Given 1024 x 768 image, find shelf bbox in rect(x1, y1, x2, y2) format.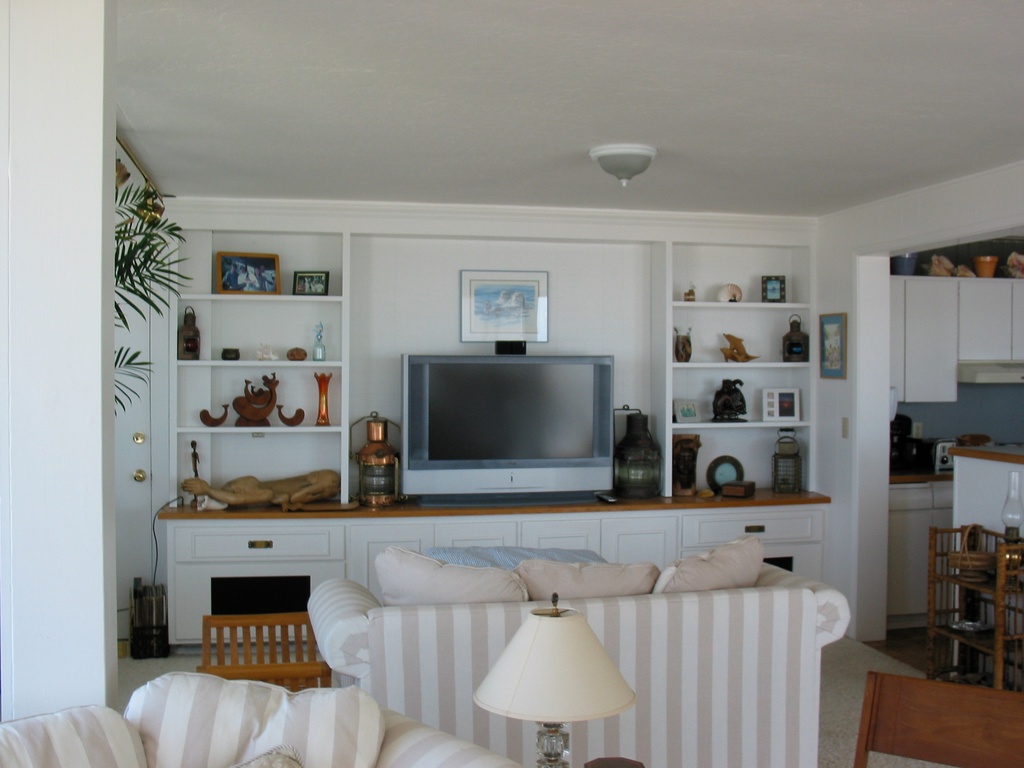
rect(163, 358, 351, 438).
